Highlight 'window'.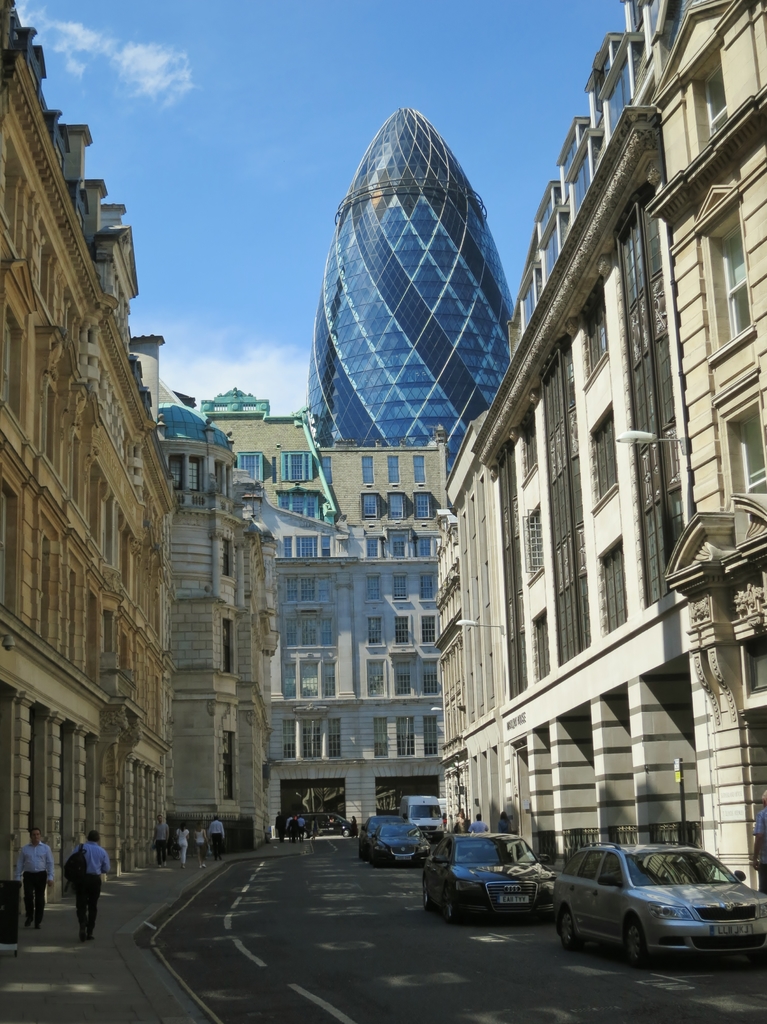
Highlighted region: rect(393, 575, 404, 600).
